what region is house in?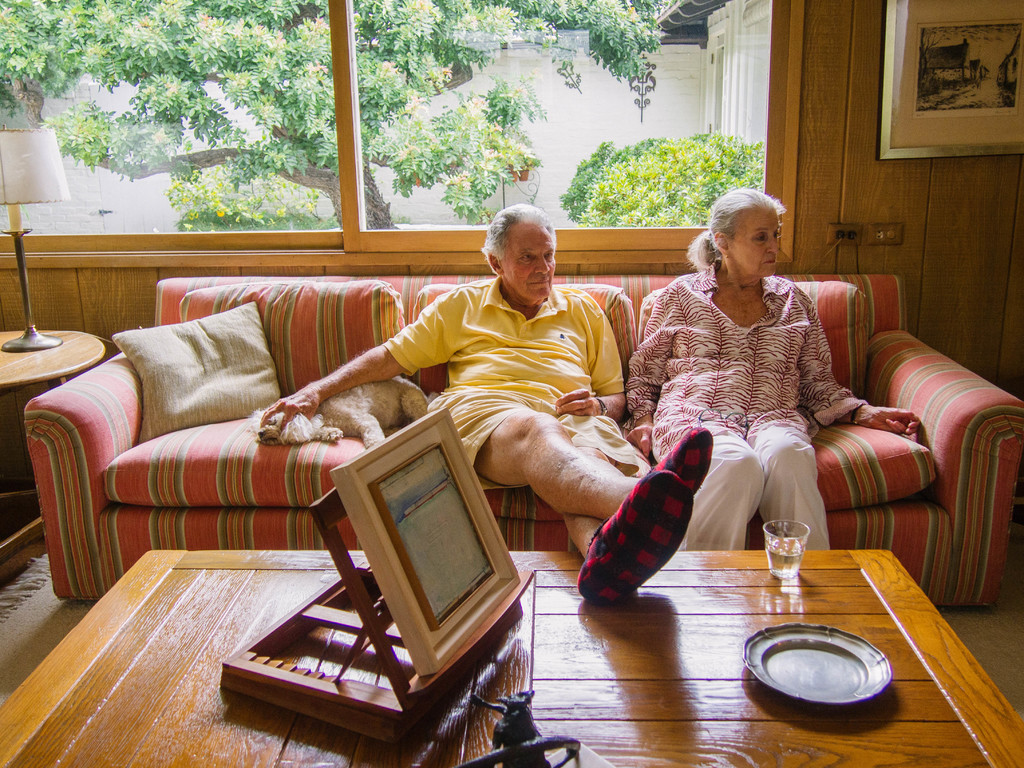
locate(0, 13, 1023, 699).
